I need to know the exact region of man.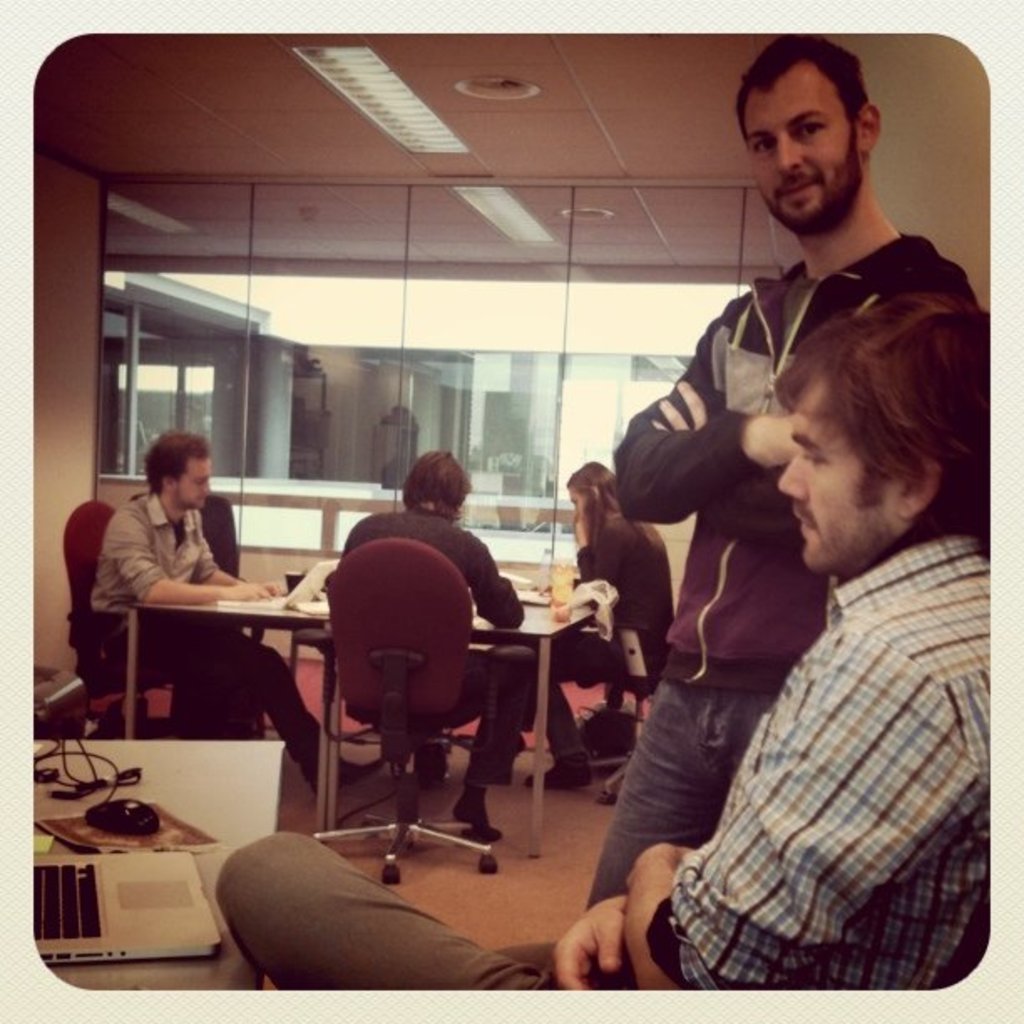
Region: region(572, 32, 996, 940).
